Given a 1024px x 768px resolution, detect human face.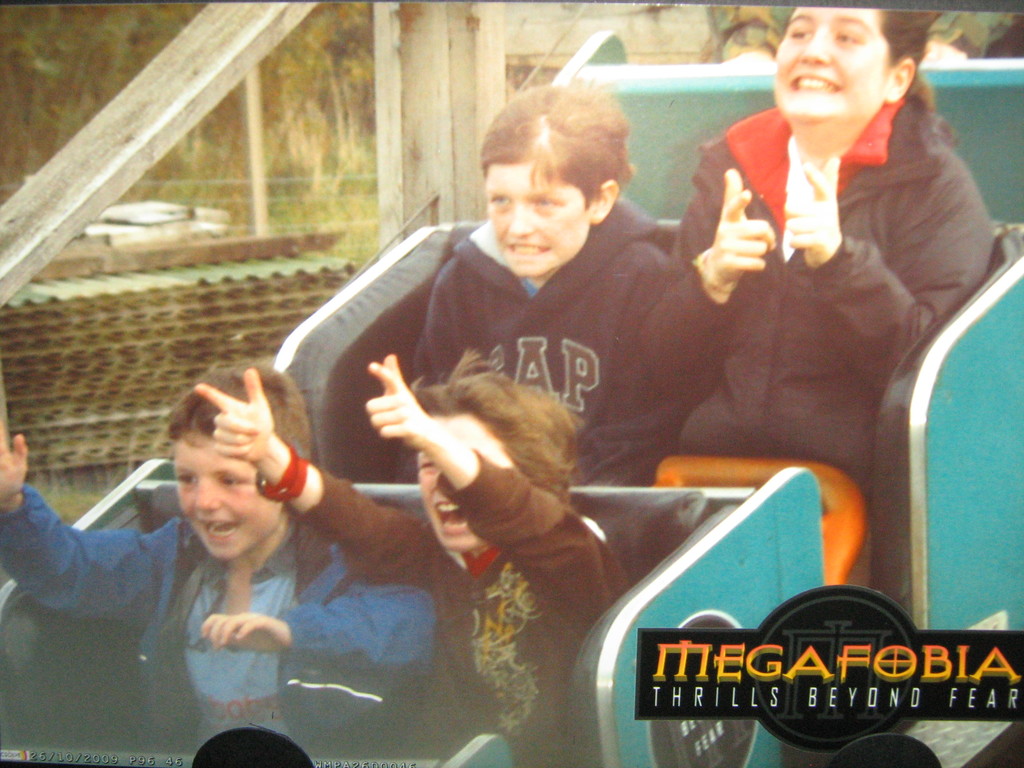
<region>485, 143, 593, 275</region>.
